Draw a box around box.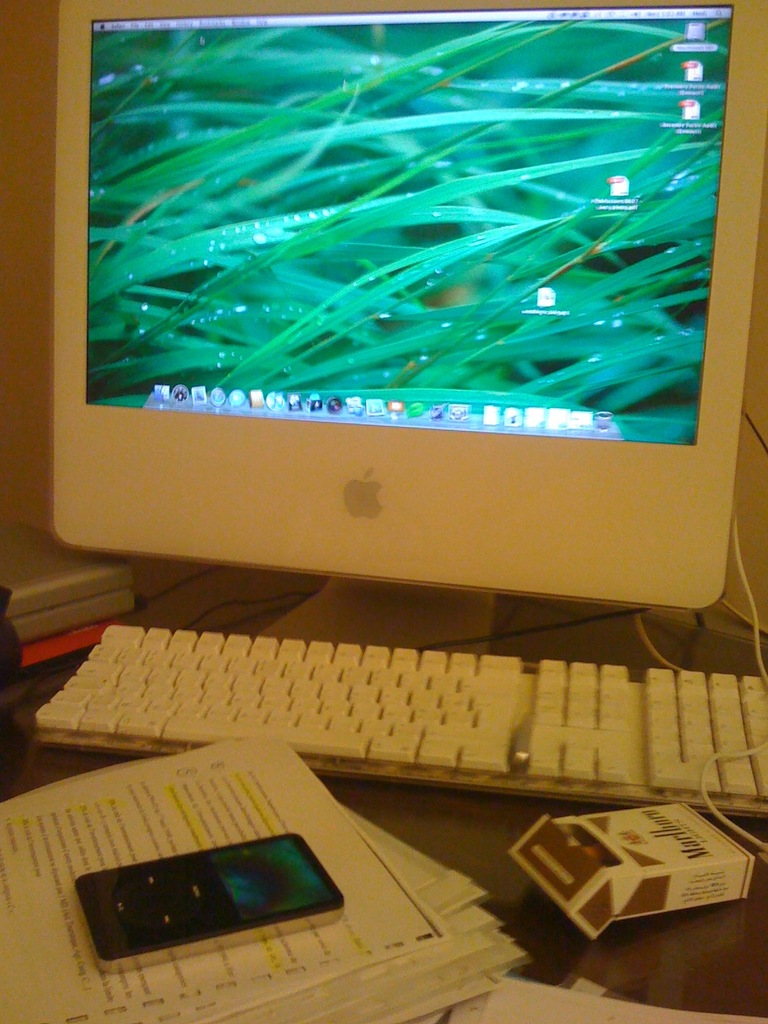
<bbox>0, 621, 124, 669</bbox>.
